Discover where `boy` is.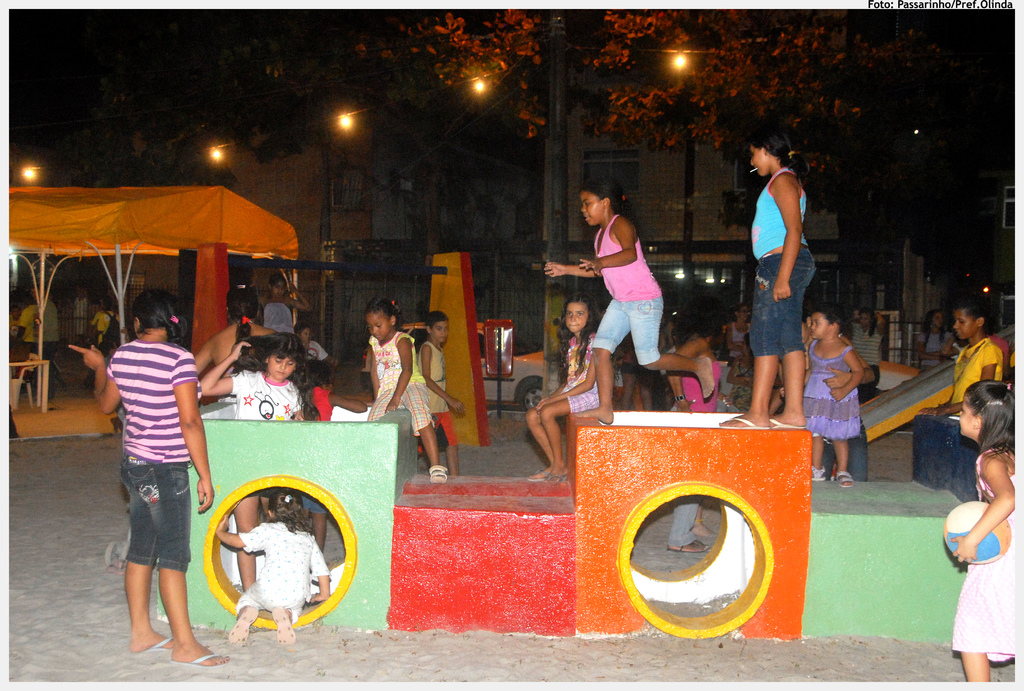
Discovered at [413, 312, 469, 470].
